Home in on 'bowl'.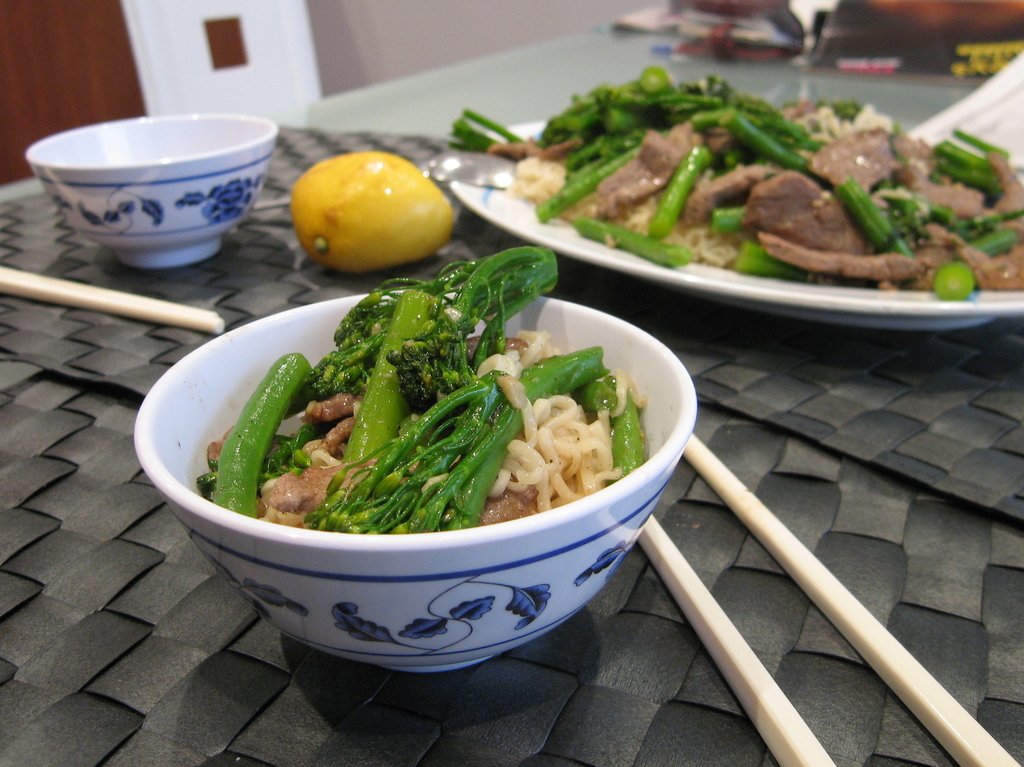
Homed in at left=26, top=111, right=281, bottom=270.
